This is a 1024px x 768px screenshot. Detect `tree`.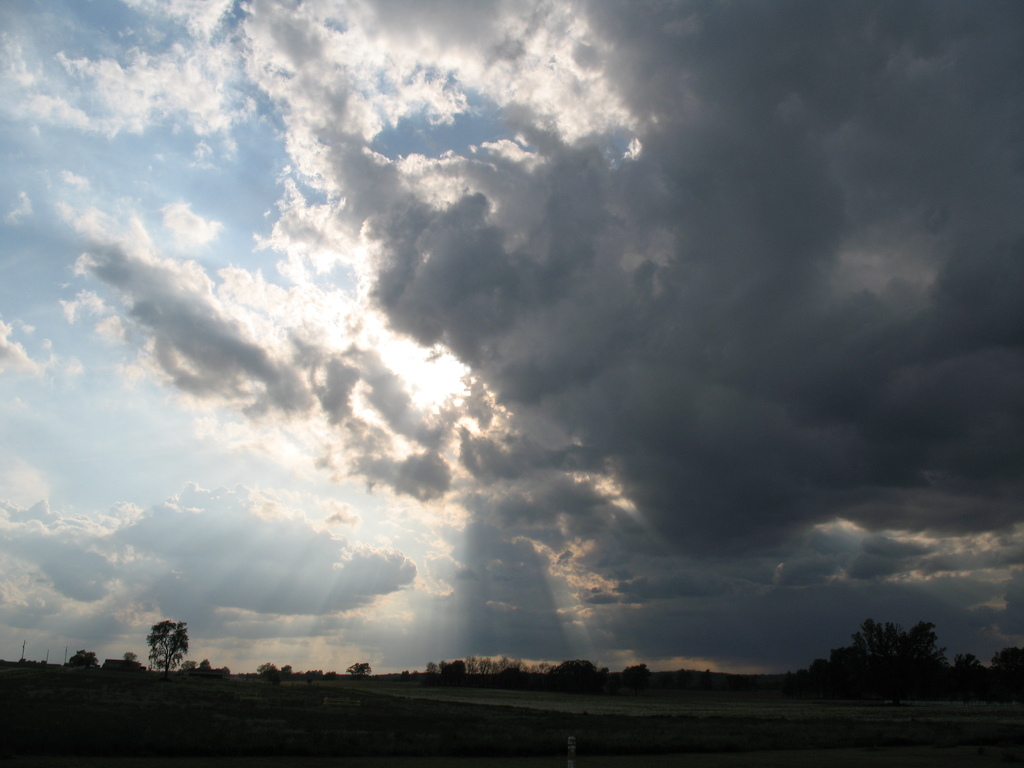
pyautogui.locateOnScreen(953, 648, 981, 669).
